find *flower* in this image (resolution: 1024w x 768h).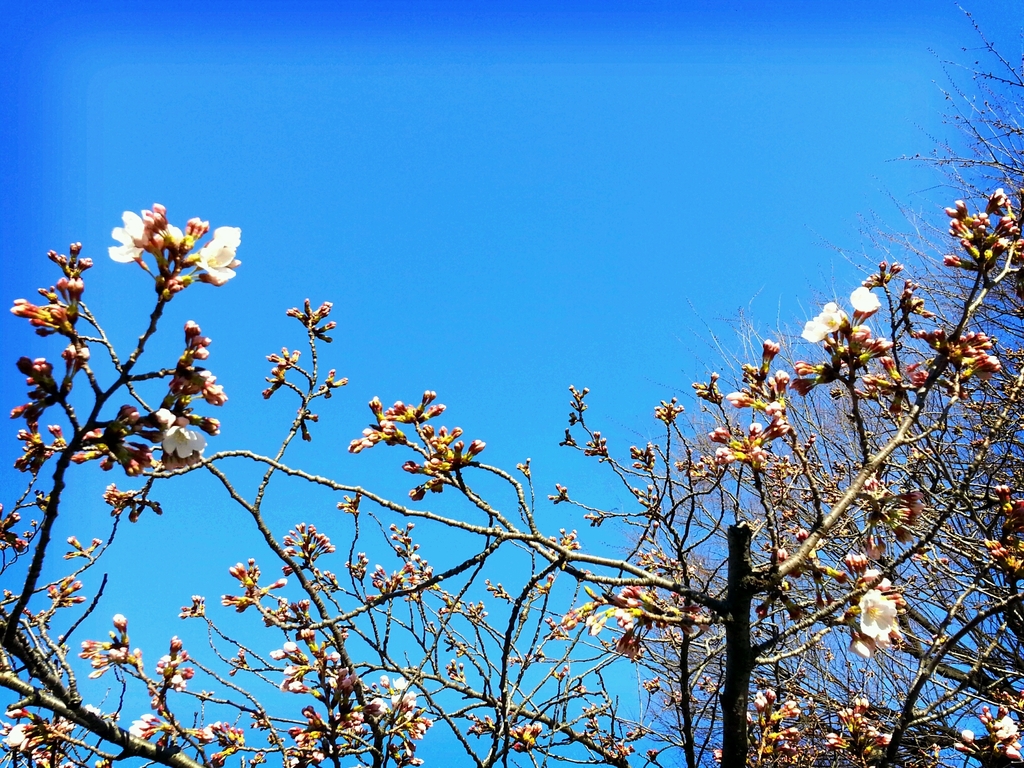
bbox=(107, 209, 144, 263).
